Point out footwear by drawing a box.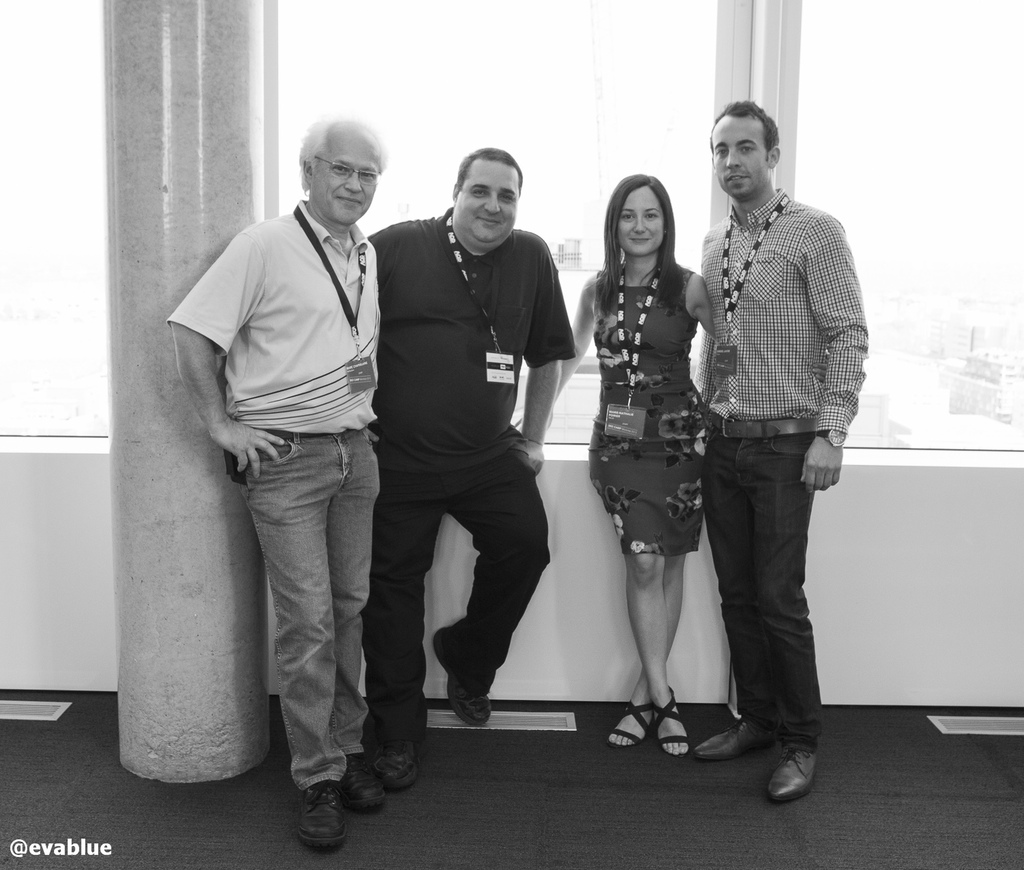
rect(289, 781, 350, 854).
